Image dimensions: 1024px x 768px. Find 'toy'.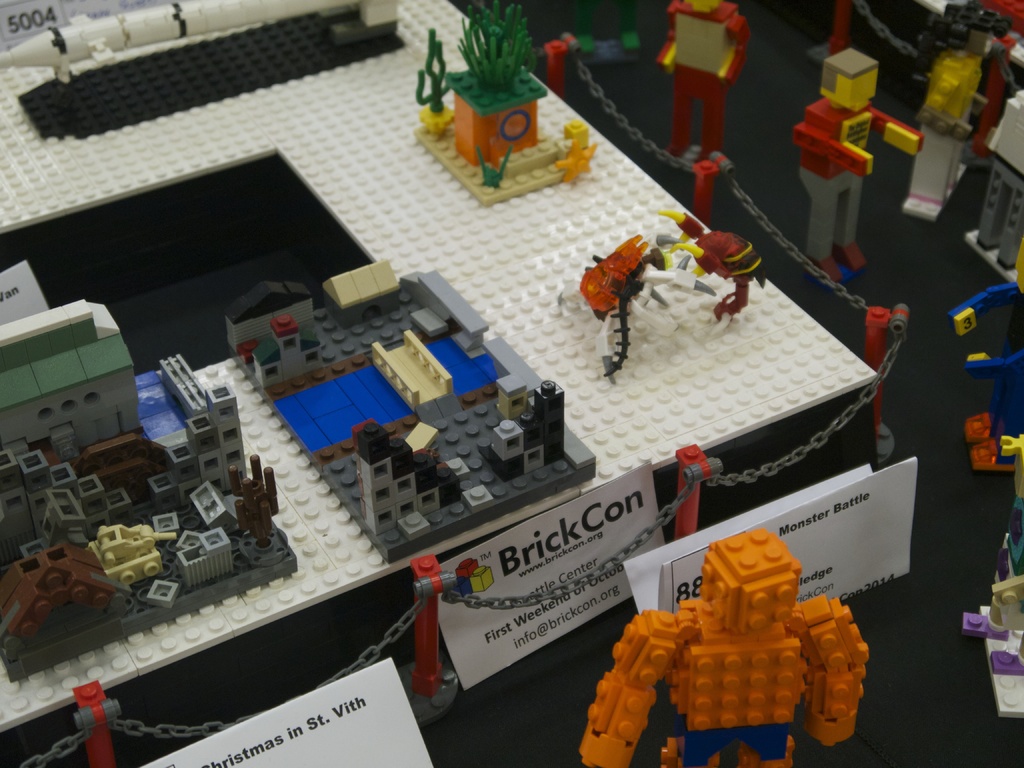
966,409,995,452.
